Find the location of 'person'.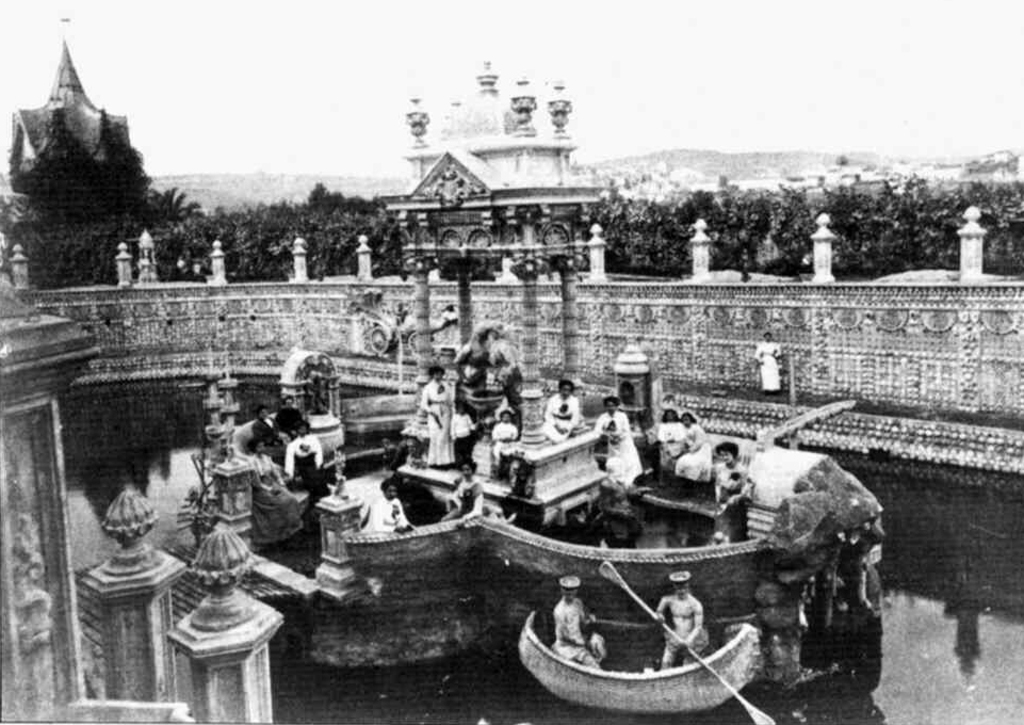
Location: bbox=(543, 376, 584, 446).
